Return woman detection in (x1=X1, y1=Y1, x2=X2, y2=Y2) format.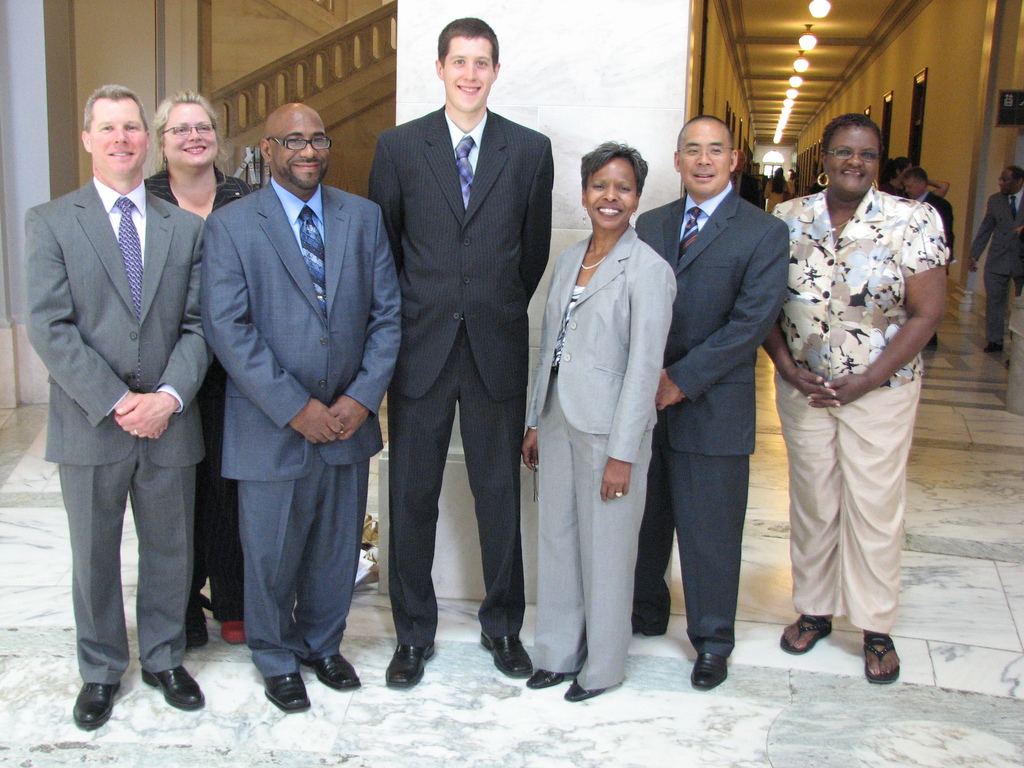
(x1=143, y1=89, x2=265, y2=651).
